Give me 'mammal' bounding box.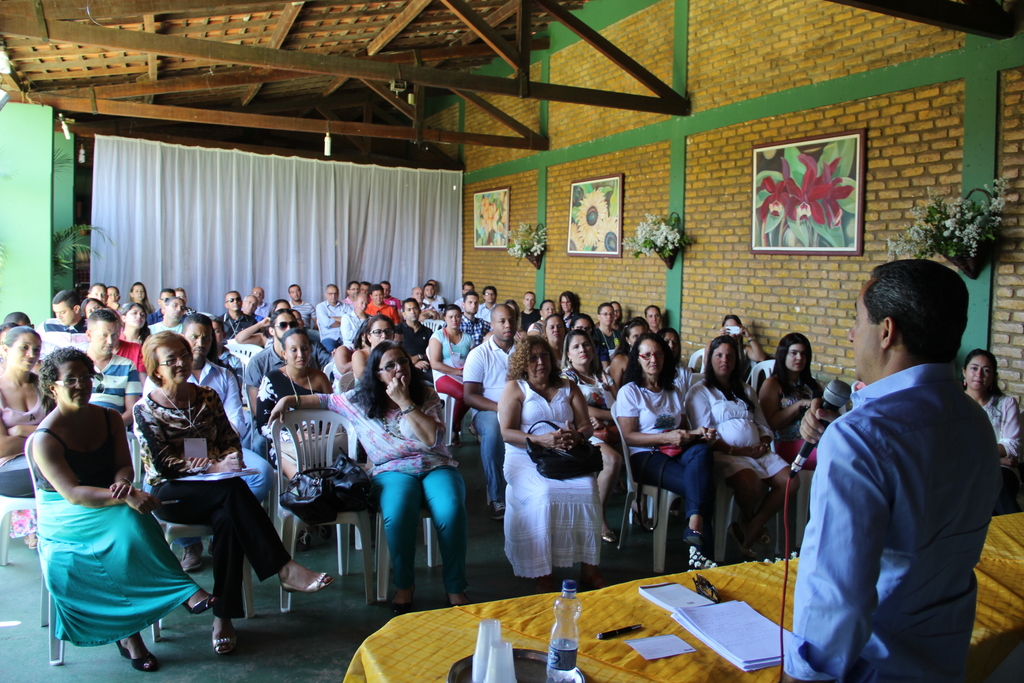
259 333 332 476.
